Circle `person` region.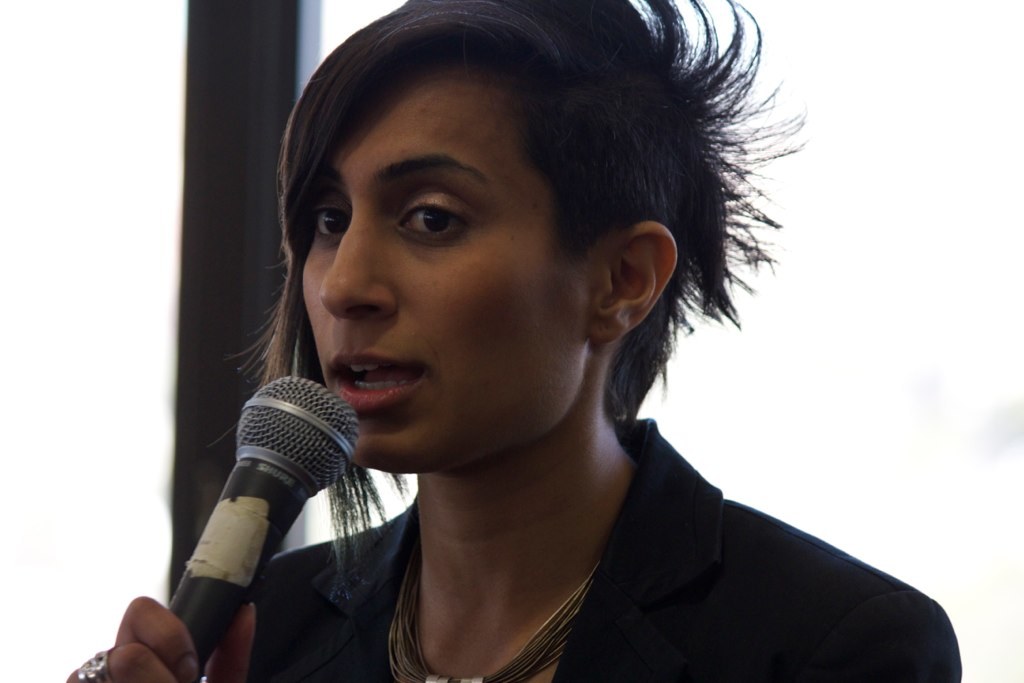
Region: x1=65 y1=0 x2=964 y2=682.
